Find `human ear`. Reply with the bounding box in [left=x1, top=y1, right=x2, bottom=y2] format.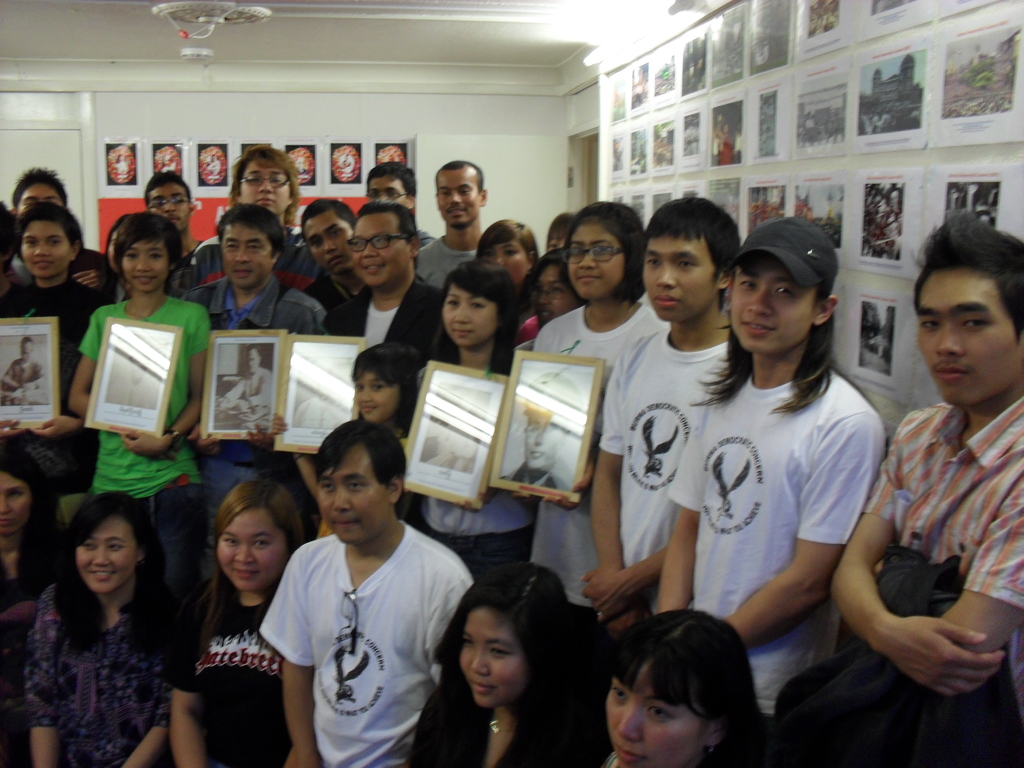
[left=477, top=188, right=488, bottom=206].
